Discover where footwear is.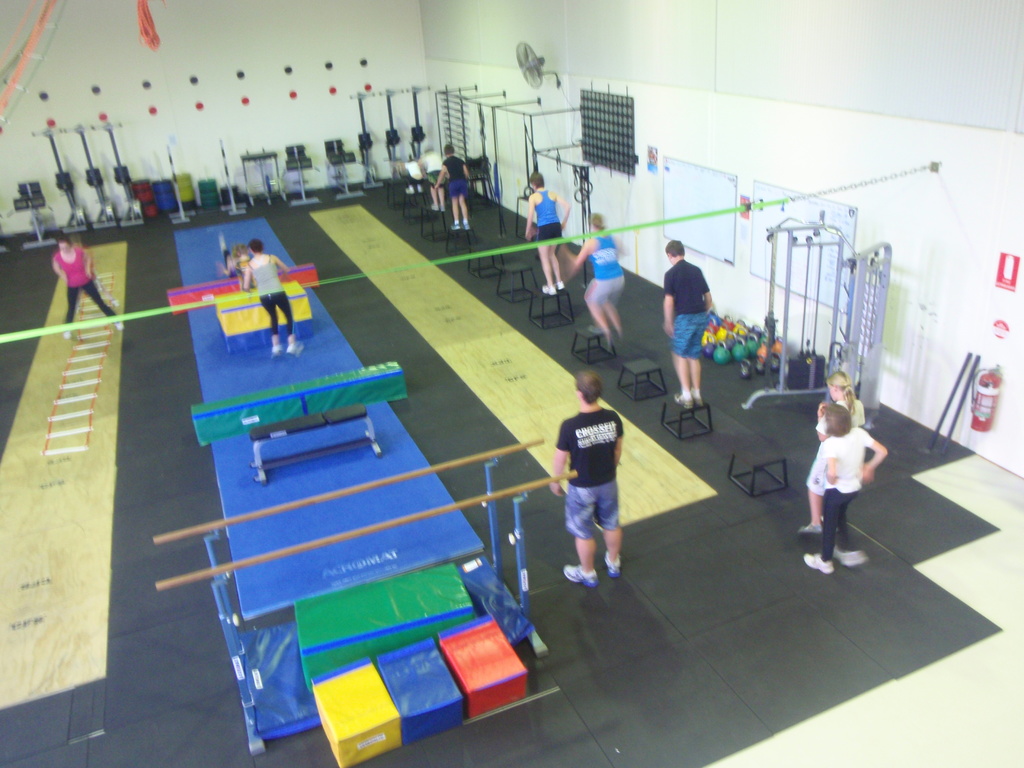
Discovered at locate(451, 221, 459, 229).
